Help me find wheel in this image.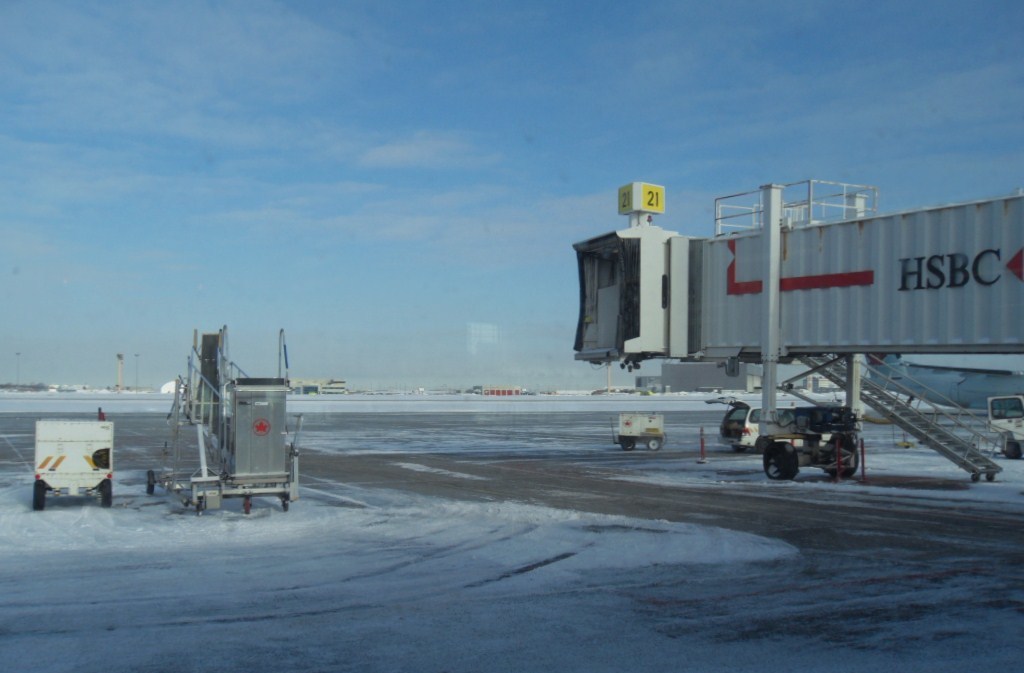
Found it: <box>97,477,110,513</box>.
